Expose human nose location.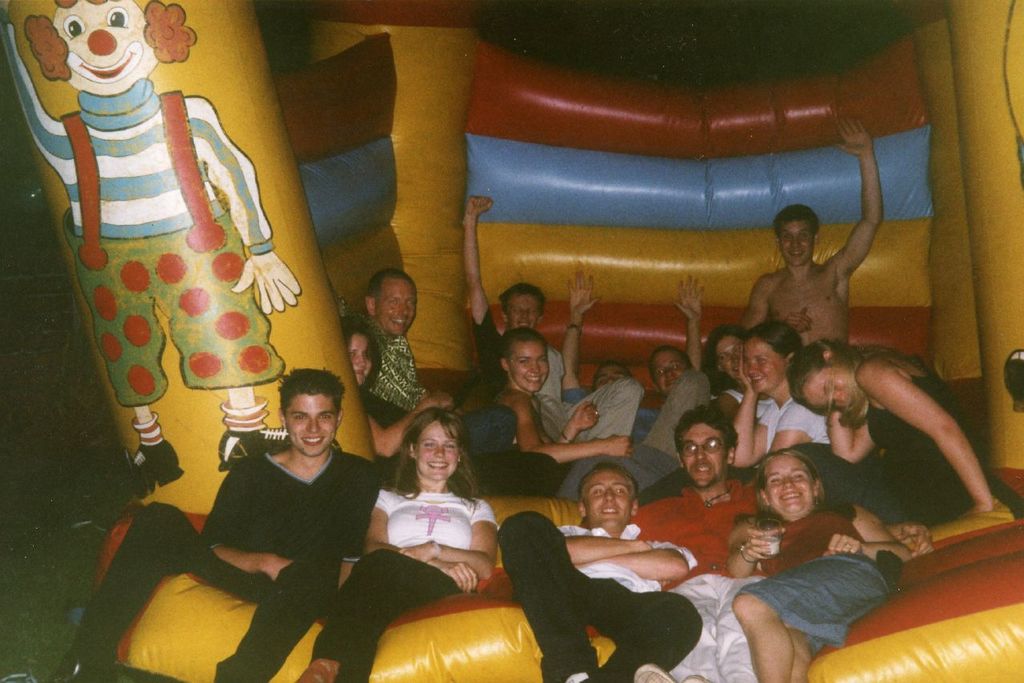
Exposed at (left=663, top=369, right=672, bottom=377).
